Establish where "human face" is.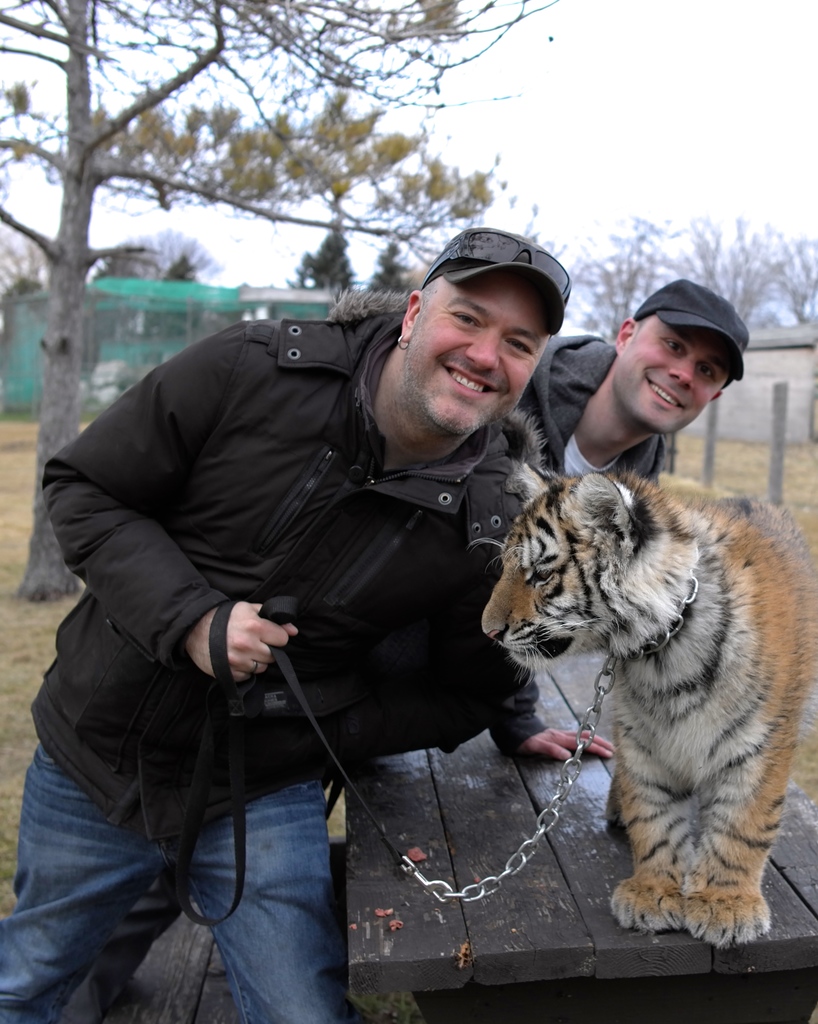
Established at bbox(613, 318, 716, 432).
